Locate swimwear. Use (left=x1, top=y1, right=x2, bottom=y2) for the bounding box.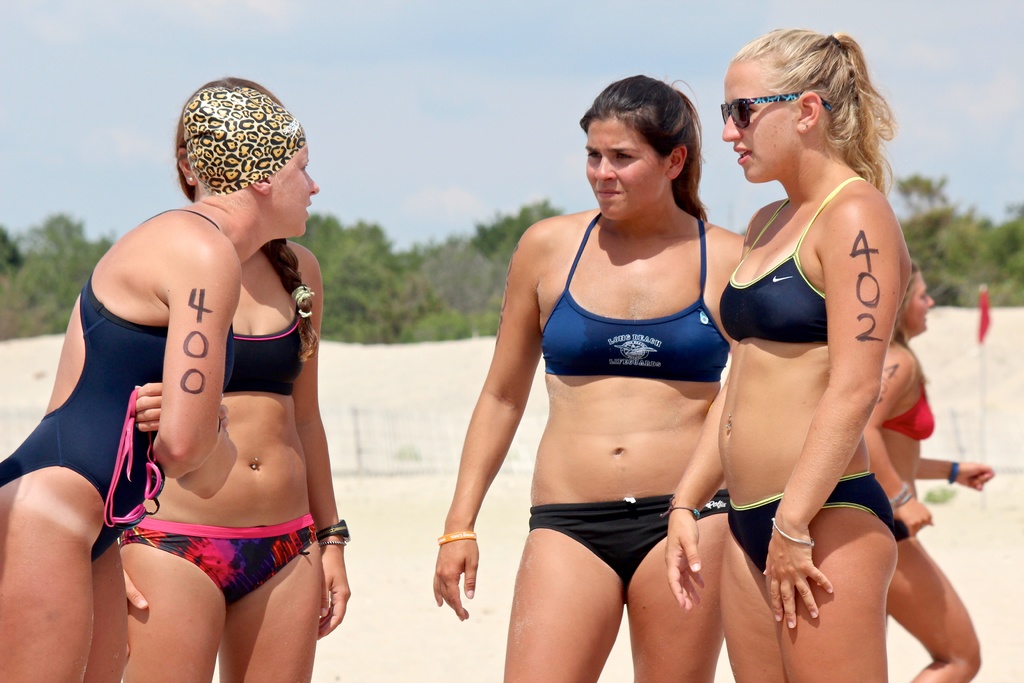
(left=0, top=206, right=239, bottom=552).
